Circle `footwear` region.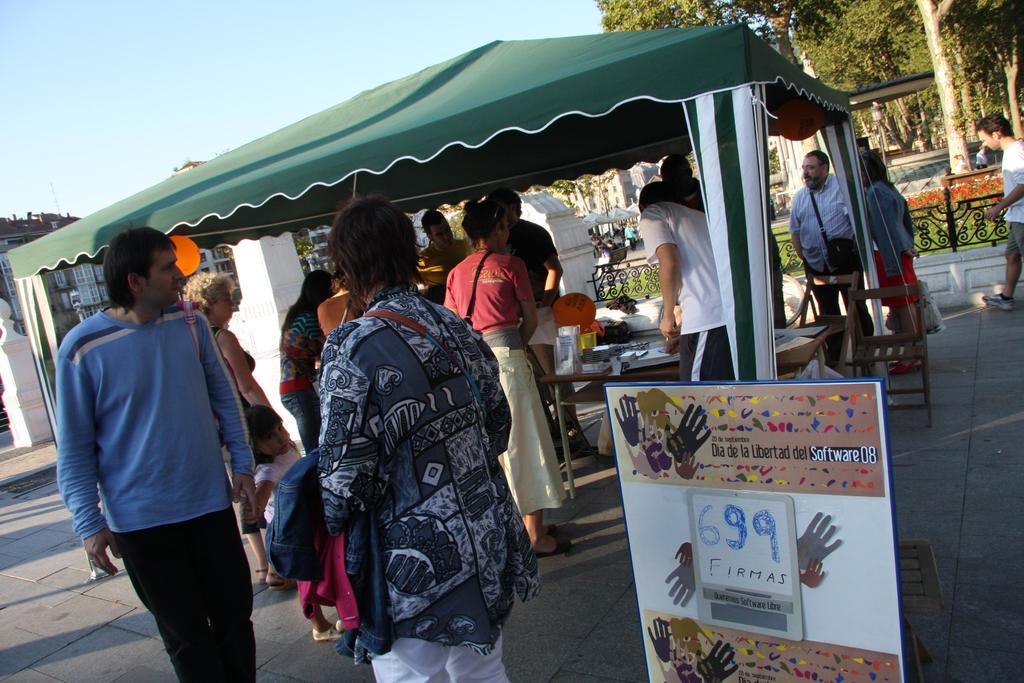
Region: rect(542, 530, 562, 556).
